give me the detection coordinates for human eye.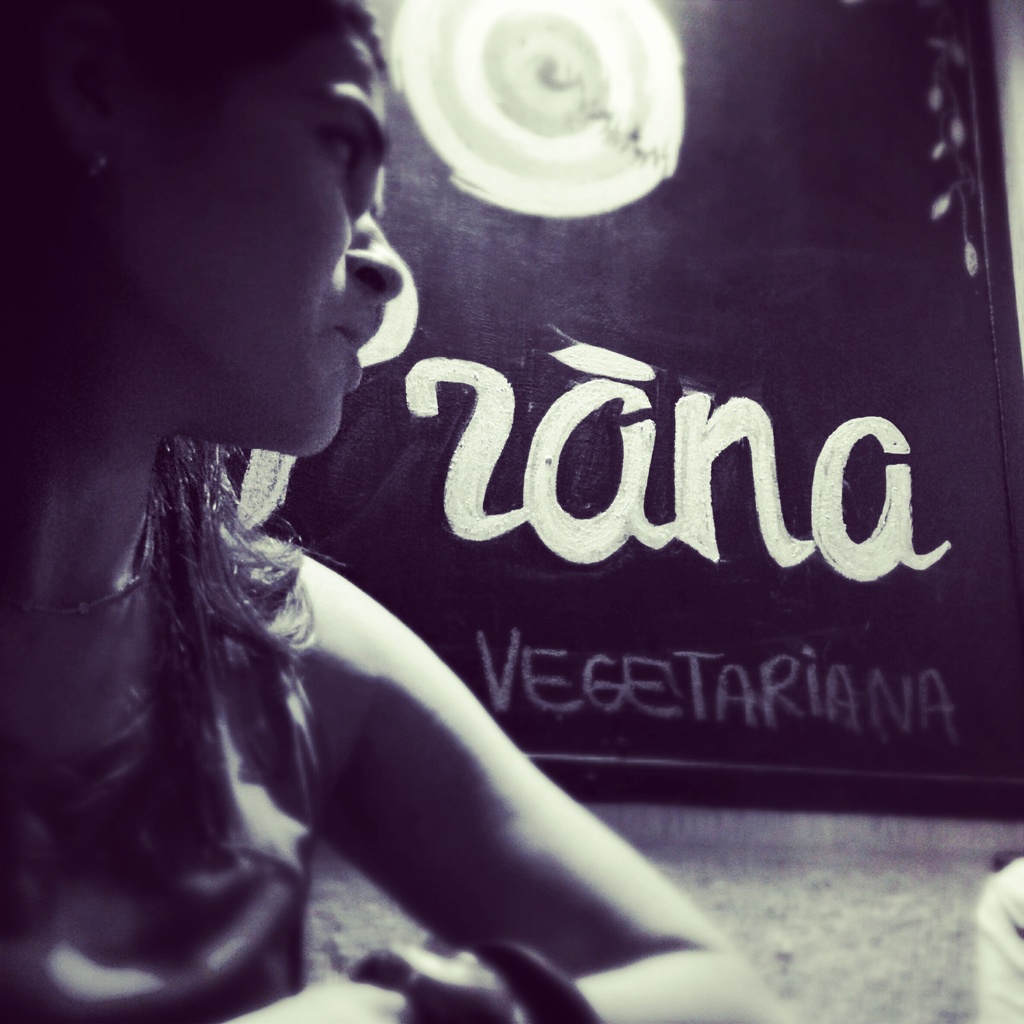
Rect(316, 132, 368, 179).
